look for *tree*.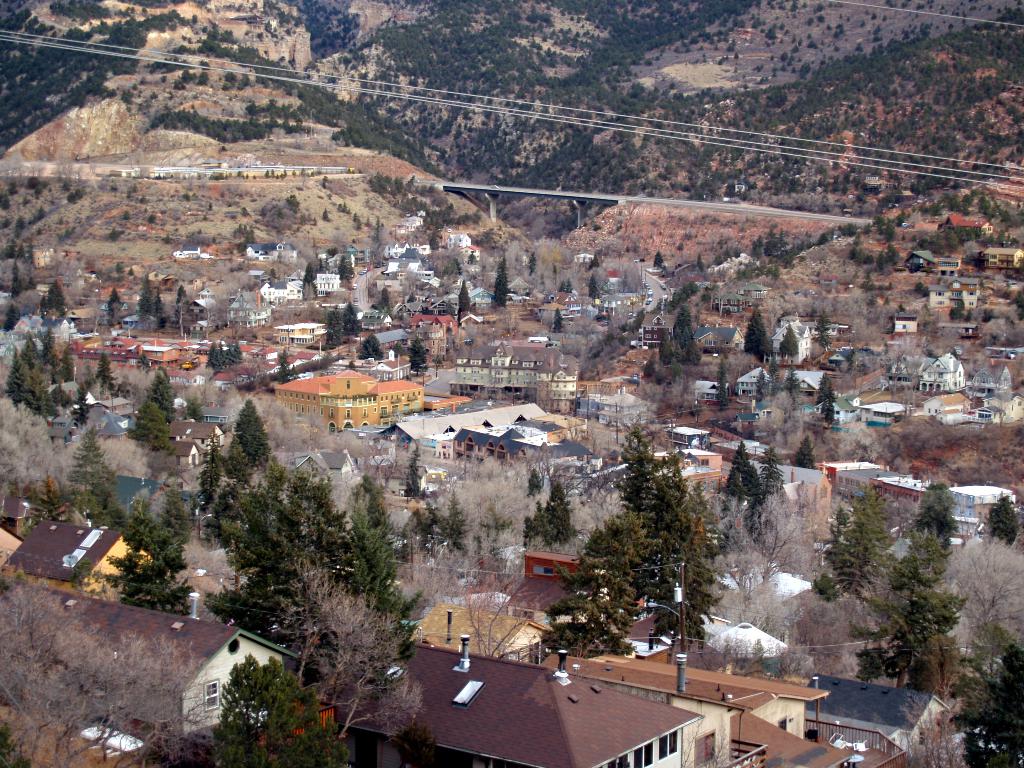
Found: 1/352/36/407.
